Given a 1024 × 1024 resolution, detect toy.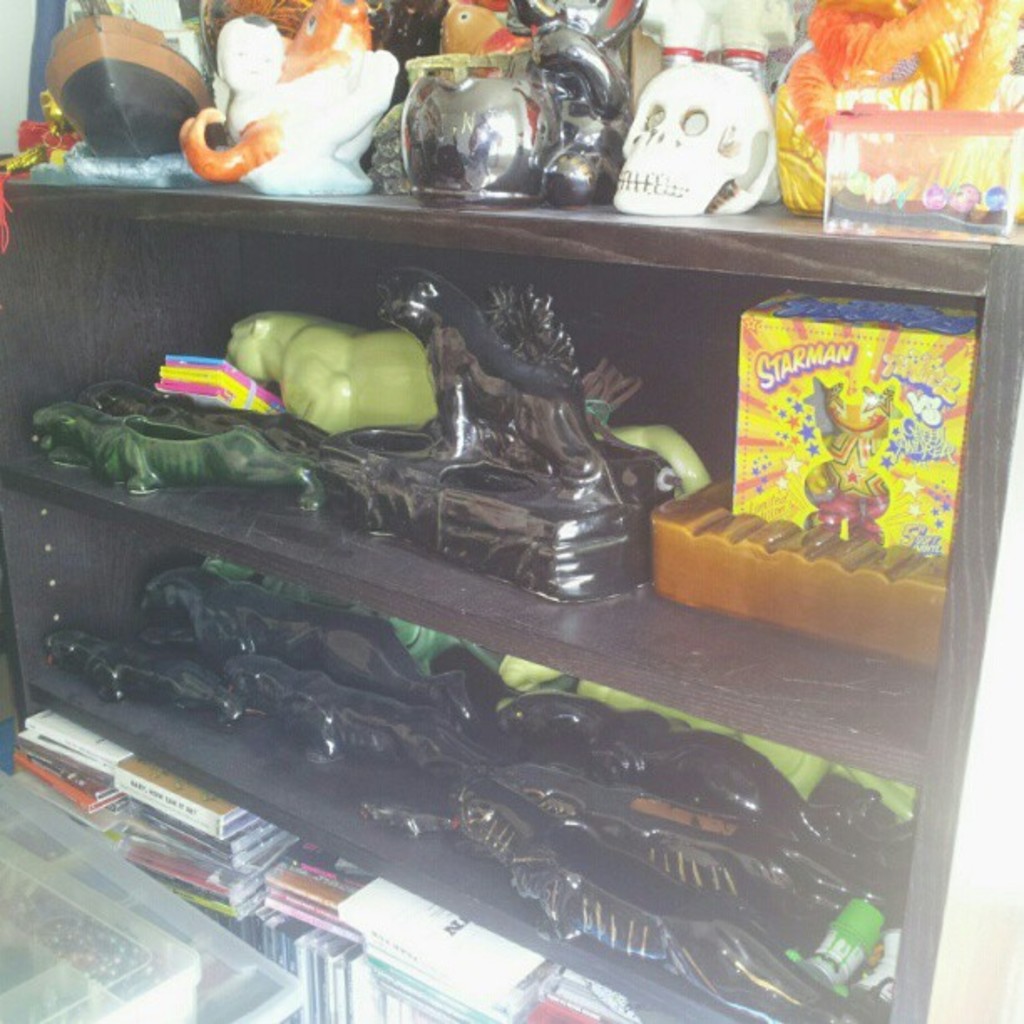
{"left": 156, "top": 351, "right": 279, "bottom": 420}.
